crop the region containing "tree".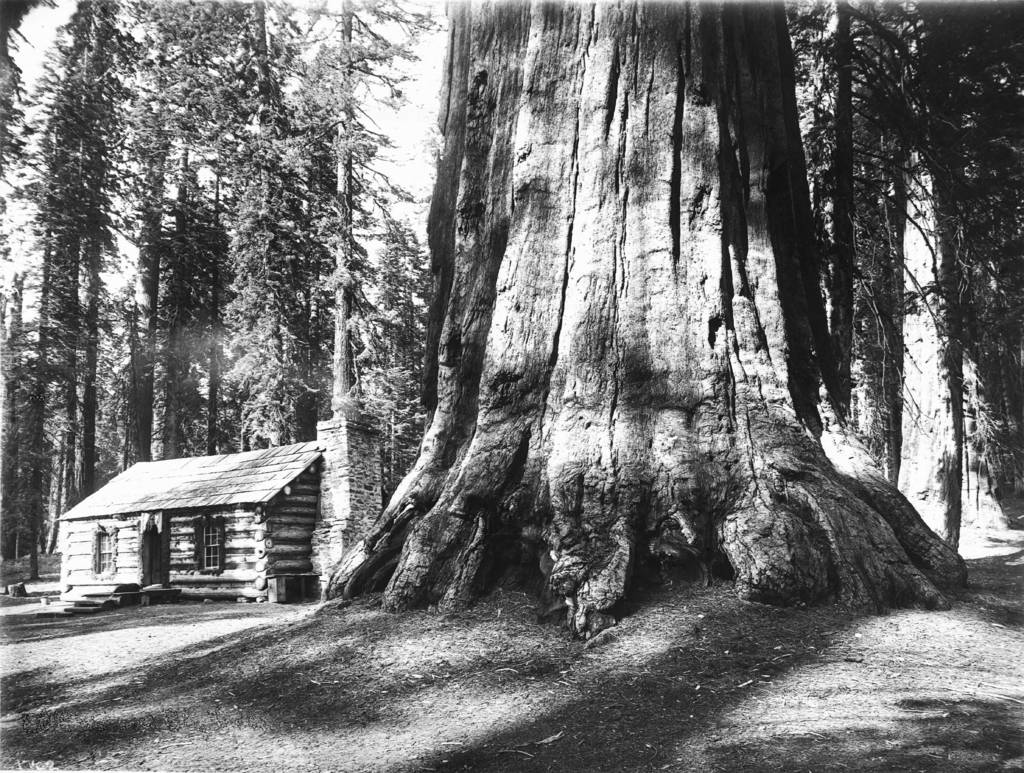
Crop region: detection(326, 1, 969, 641).
